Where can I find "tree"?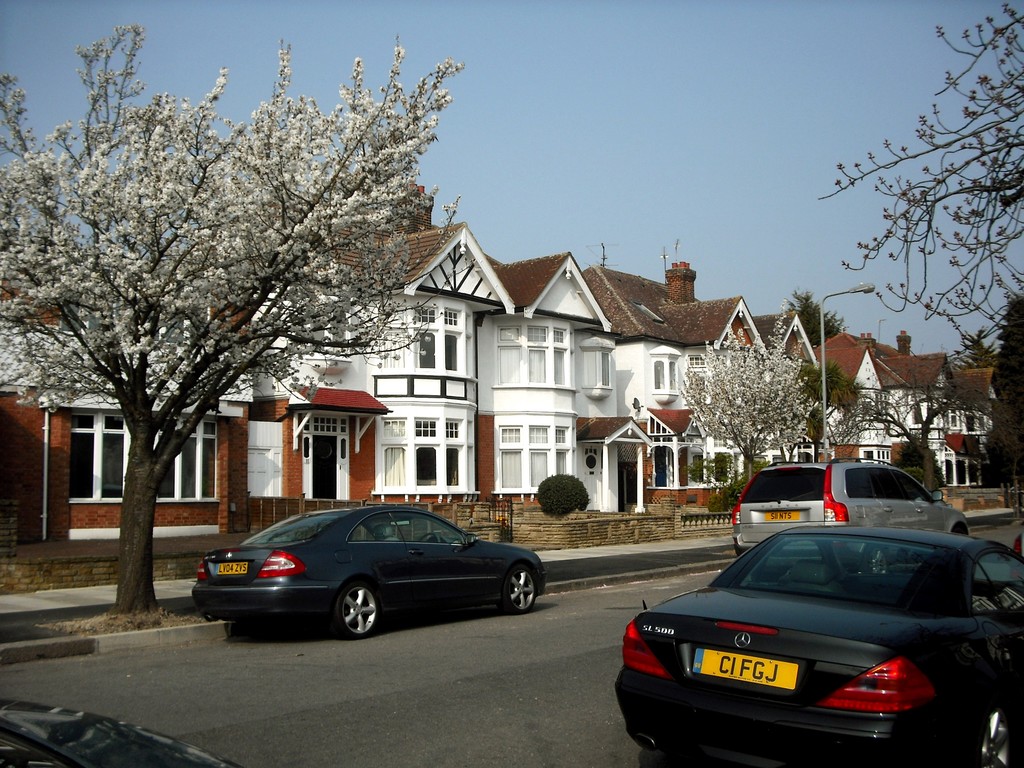
You can find it at bbox=(990, 291, 1023, 496).
